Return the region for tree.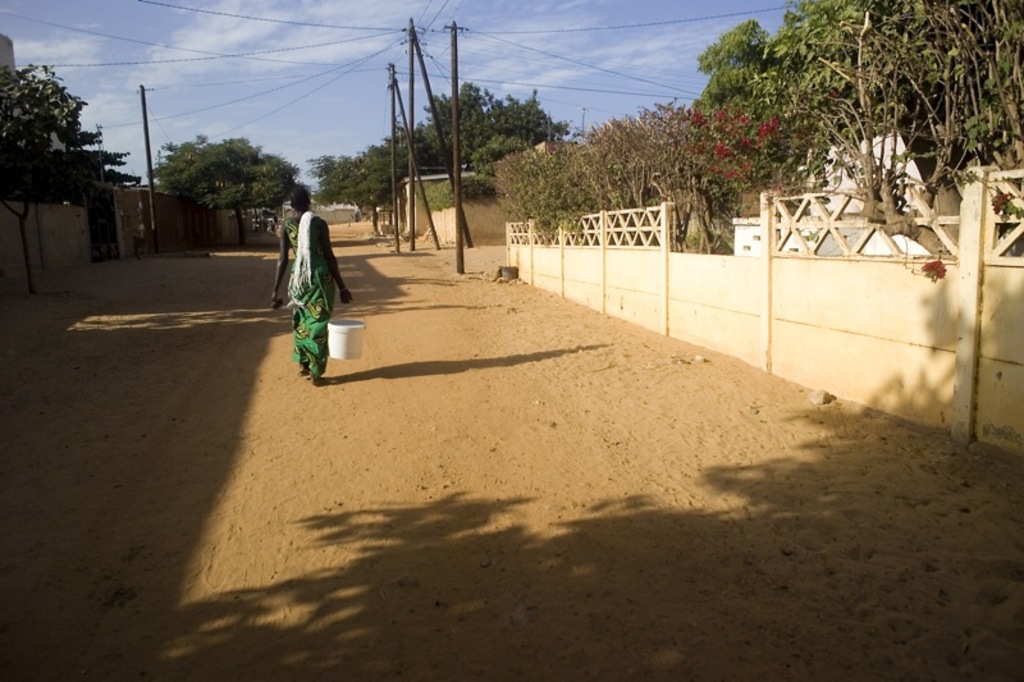
{"left": 148, "top": 136, "right": 301, "bottom": 250}.
